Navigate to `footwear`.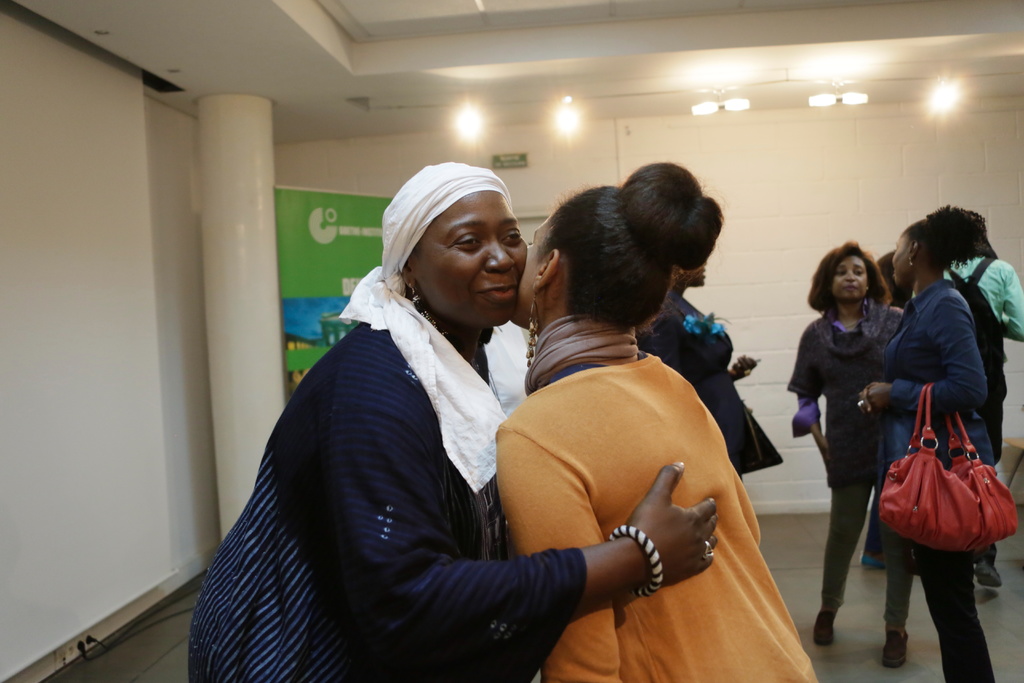
Navigation target: {"x1": 980, "y1": 557, "x2": 1007, "y2": 588}.
